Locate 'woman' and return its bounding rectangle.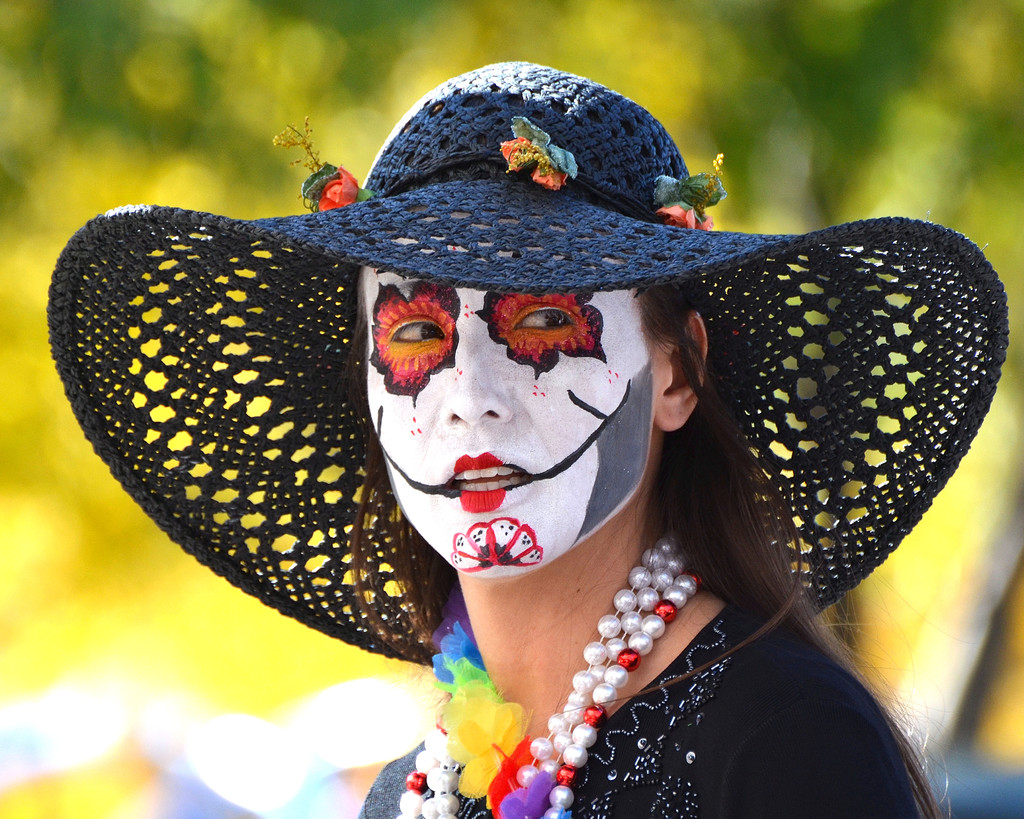
Rect(70, 85, 1010, 818).
